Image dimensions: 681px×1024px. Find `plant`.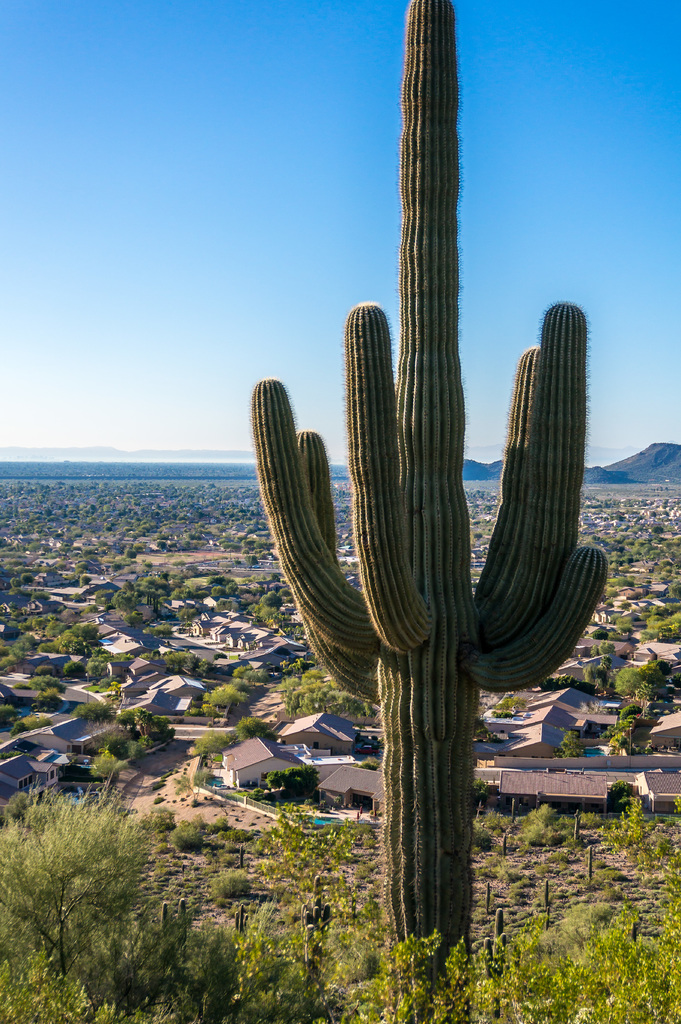
bbox=[258, 4, 608, 946].
